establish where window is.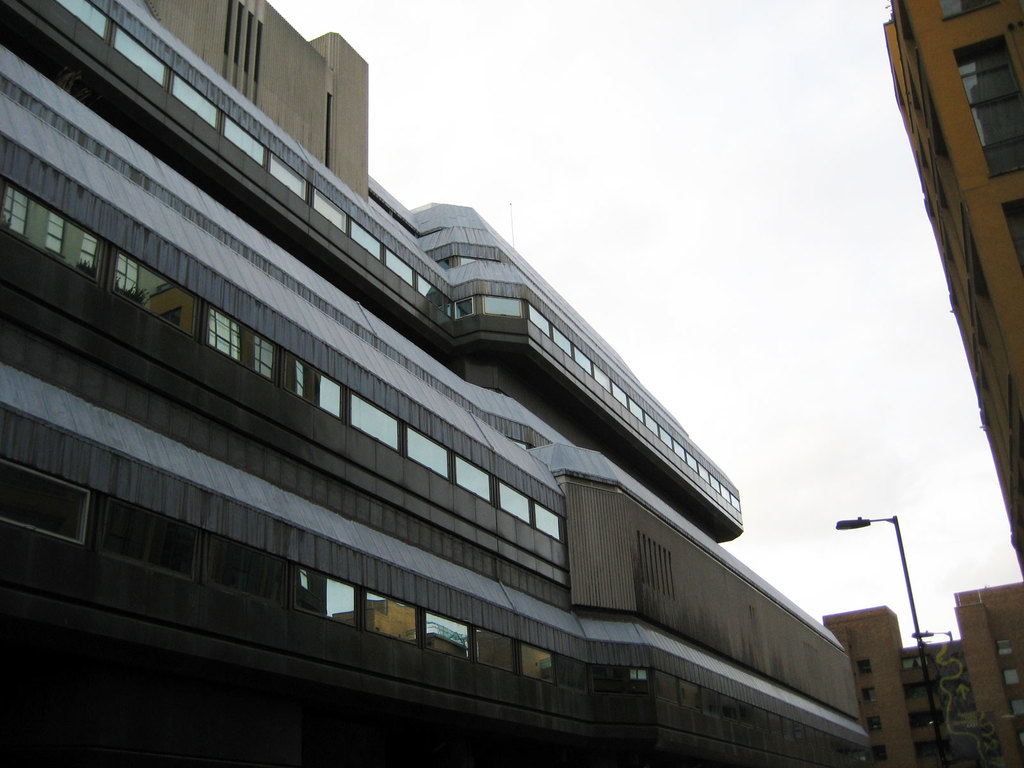
Established at (1004, 196, 1023, 269).
